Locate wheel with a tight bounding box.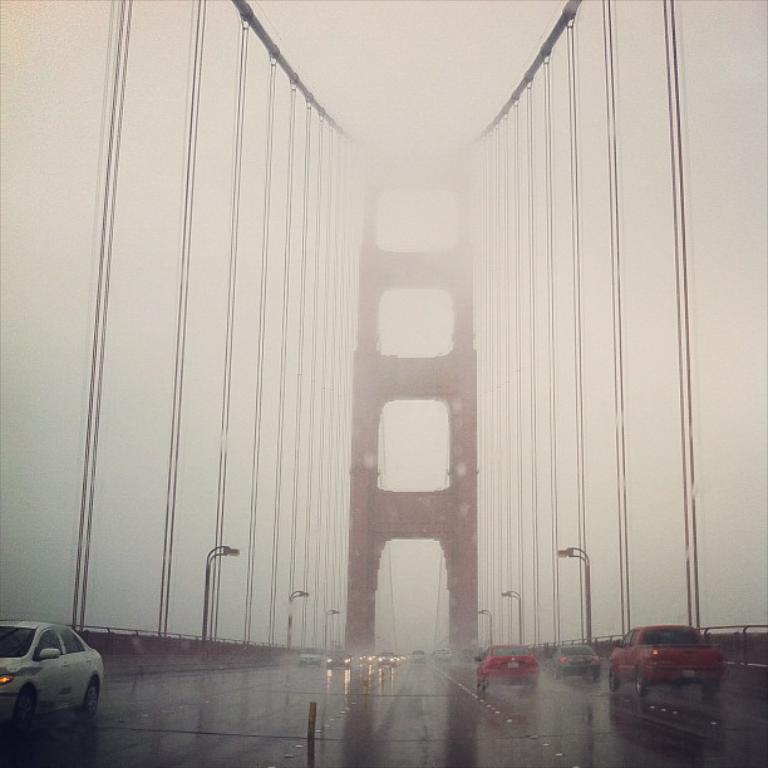
637,673,643,695.
